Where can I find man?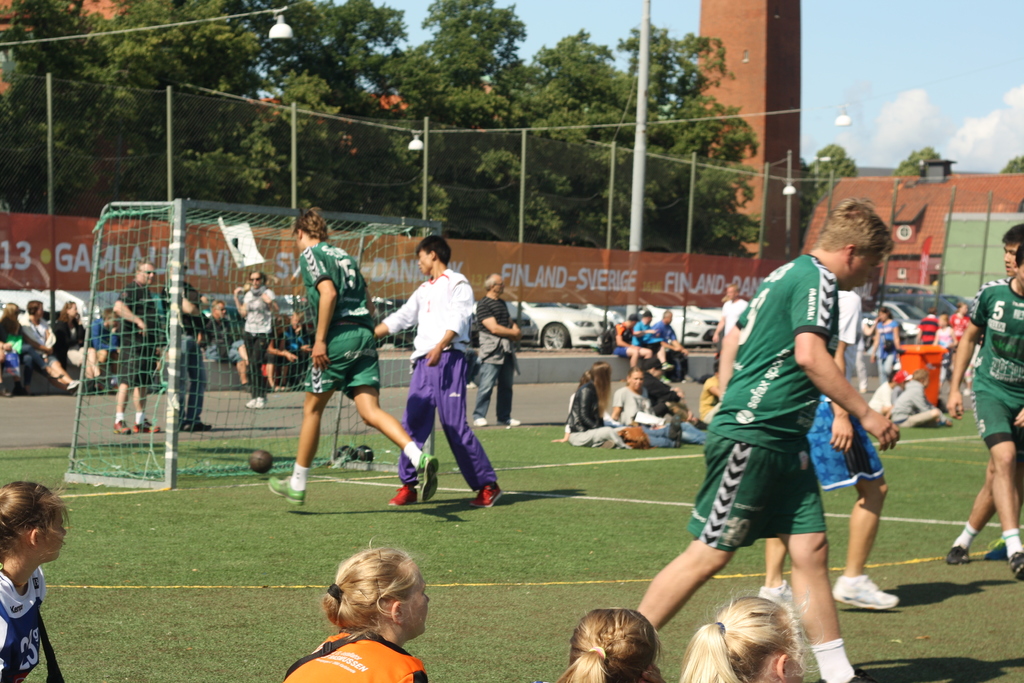
You can find it at Rect(22, 300, 79, 397).
